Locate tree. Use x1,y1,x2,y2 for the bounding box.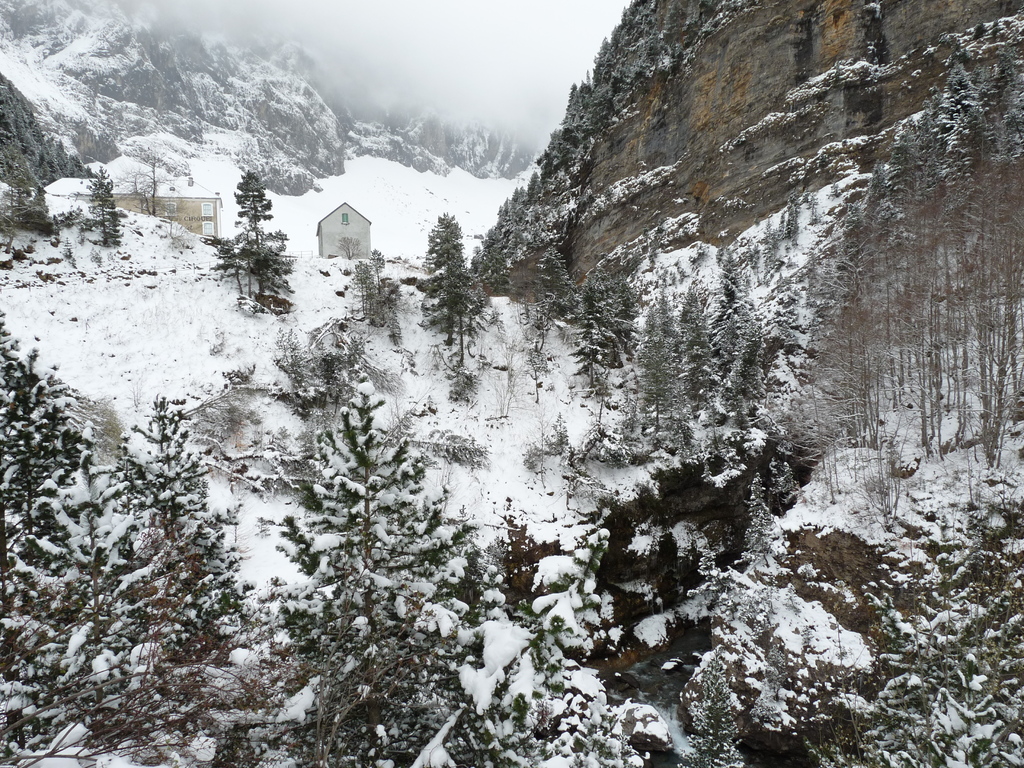
0,333,109,767.
